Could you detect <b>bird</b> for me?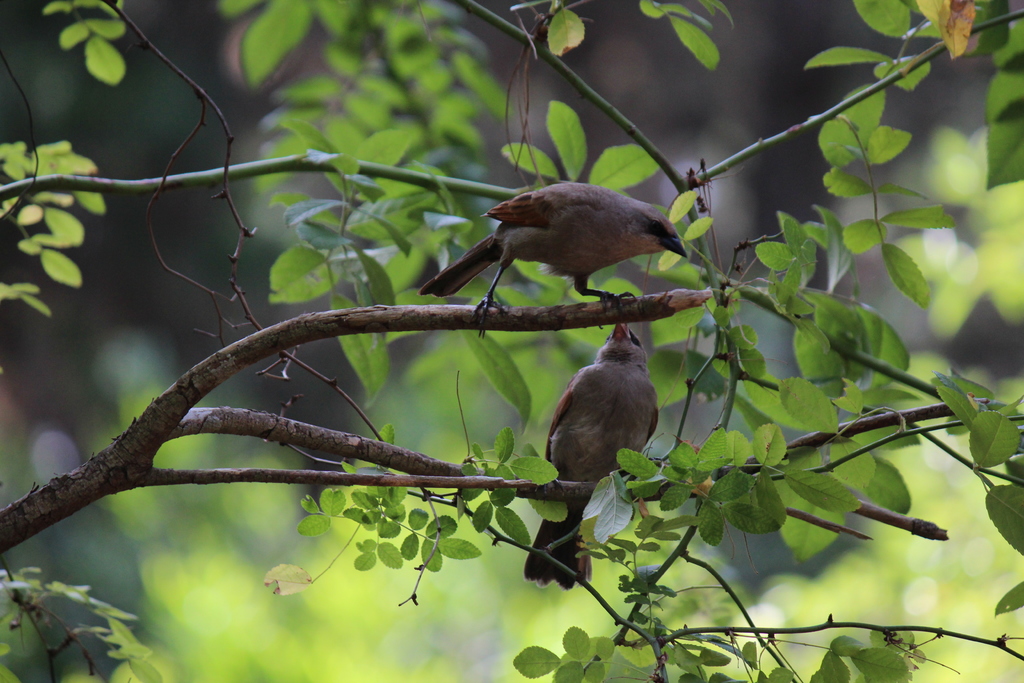
Detection result: {"x1": 442, "y1": 186, "x2": 693, "y2": 309}.
